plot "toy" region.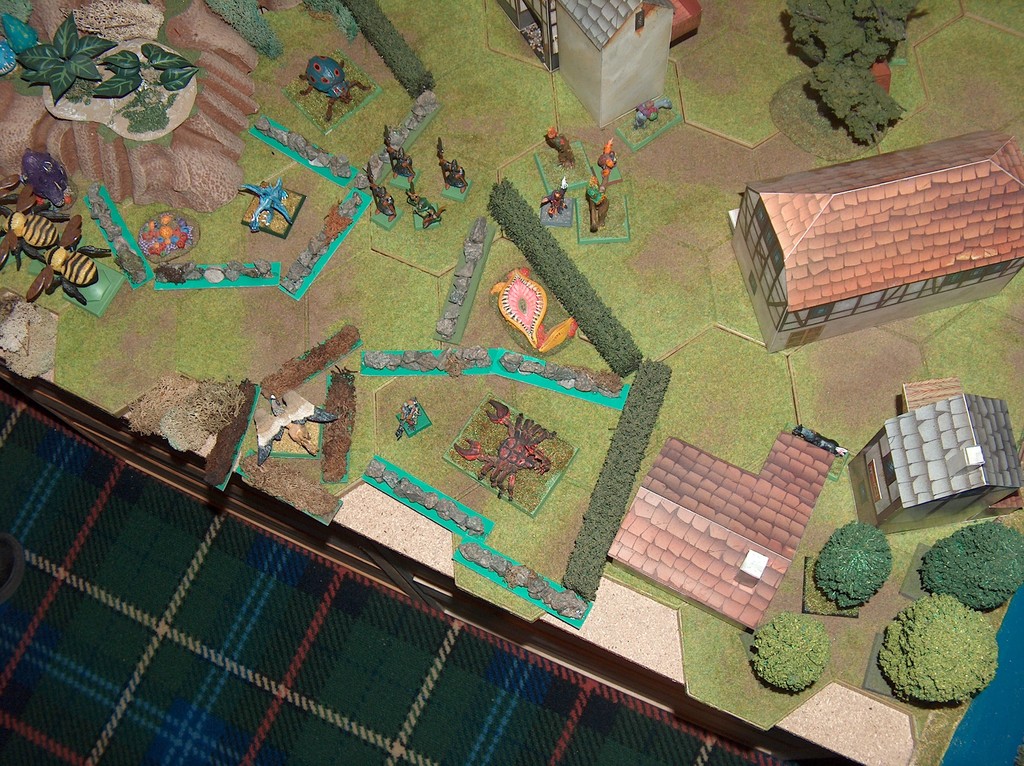
Plotted at region(451, 401, 557, 502).
